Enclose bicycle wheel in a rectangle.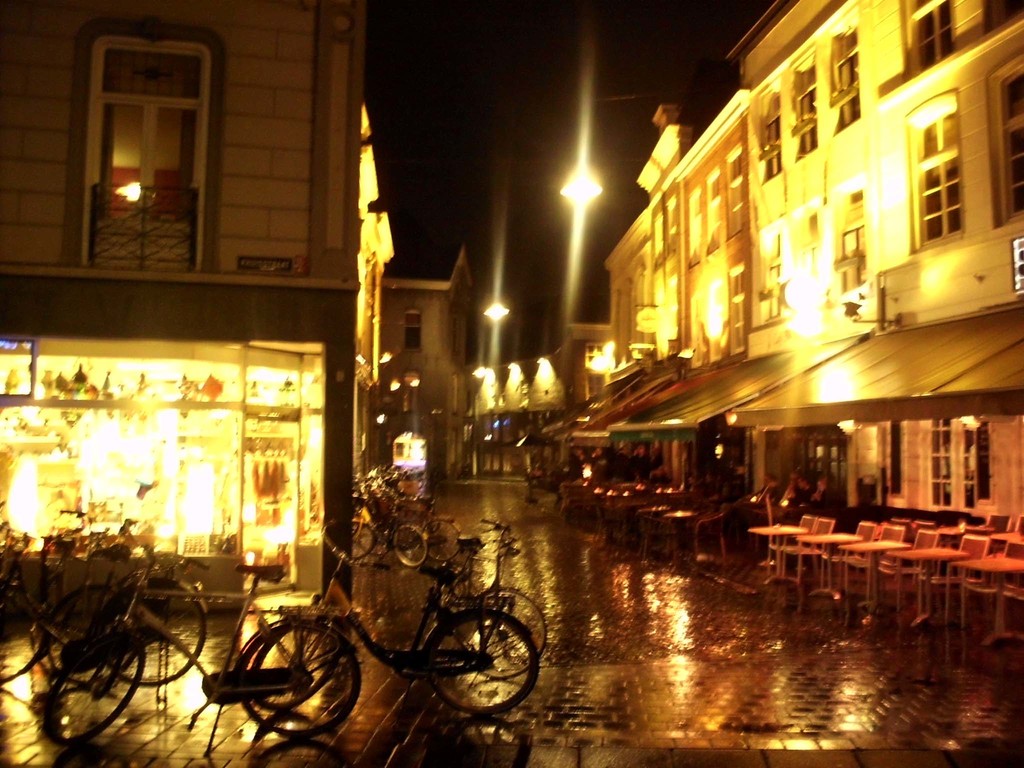
bbox=(0, 586, 48, 685).
